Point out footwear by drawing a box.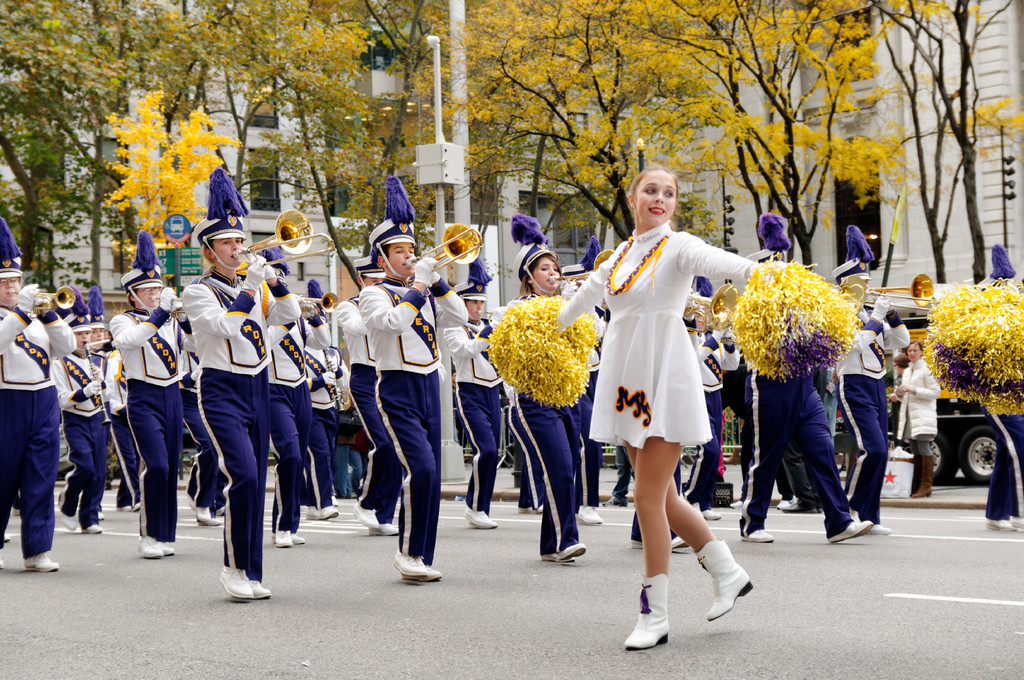
79 522 99 531.
